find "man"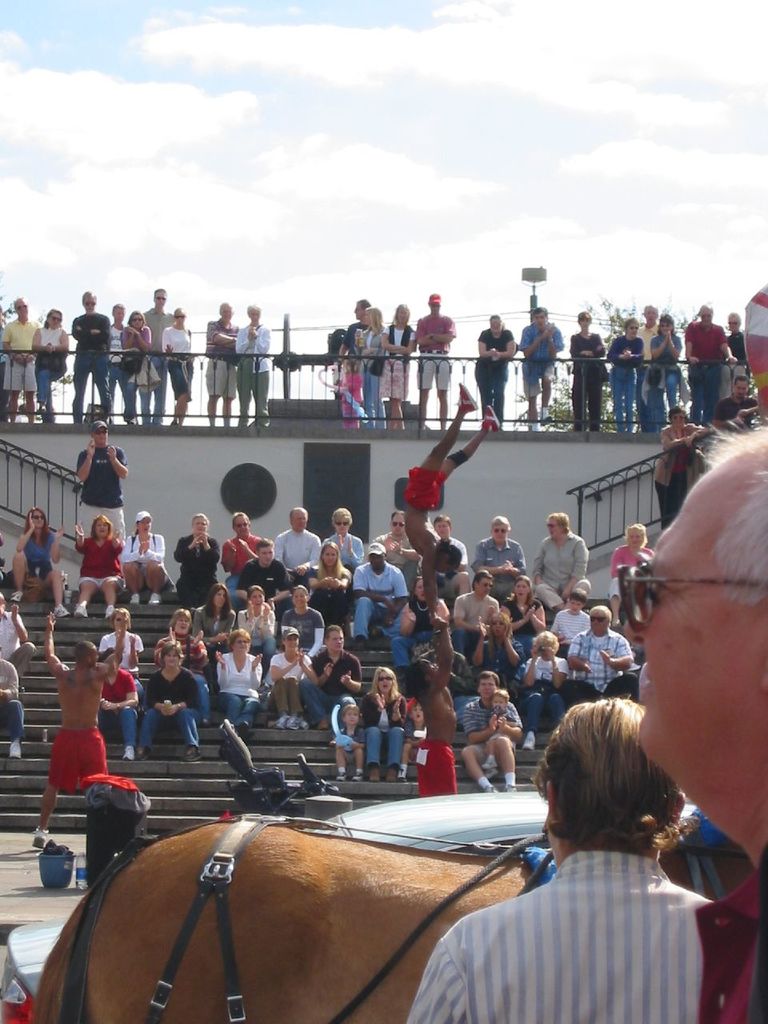
(left=632, top=294, right=666, bottom=421)
